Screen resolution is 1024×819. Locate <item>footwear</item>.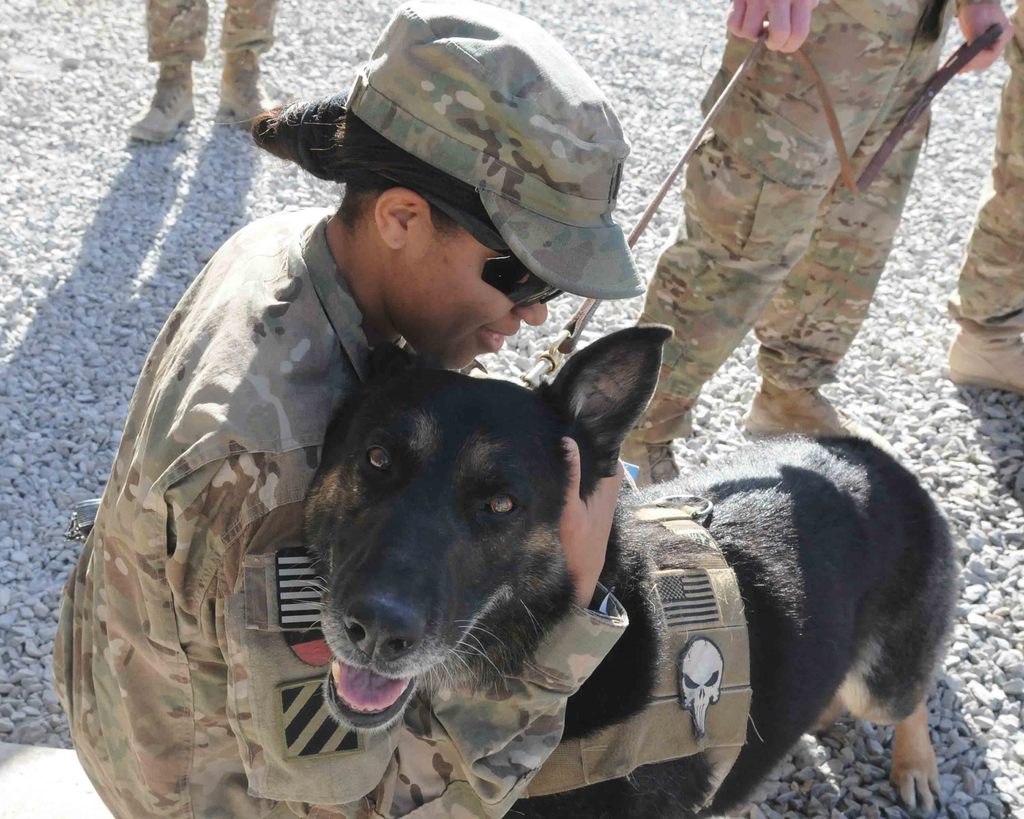
box(739, 384, 849, 445).
